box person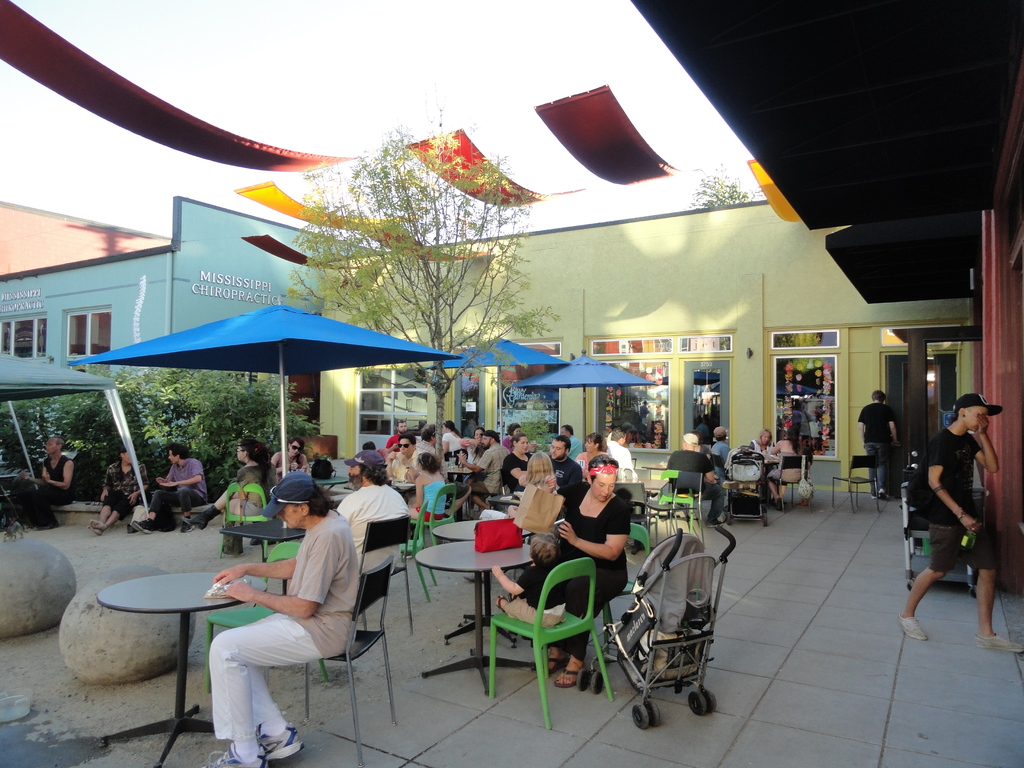
BBox(333, 447, 415, 577)
